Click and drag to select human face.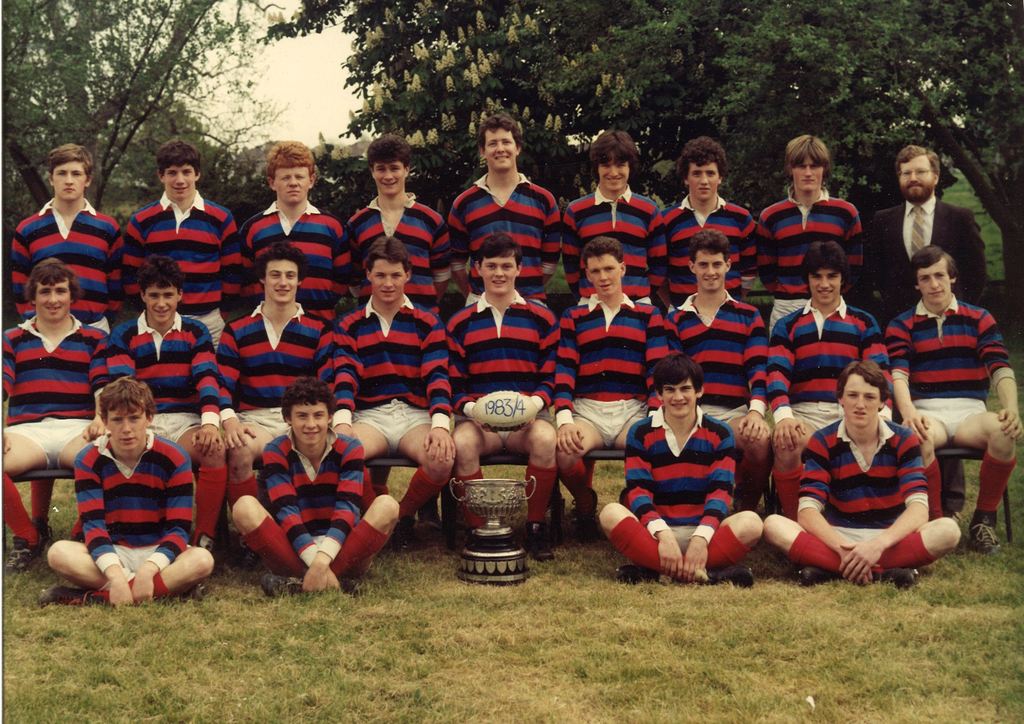
Selection: <bbox>687, 158, 719, 200</bbox>.
